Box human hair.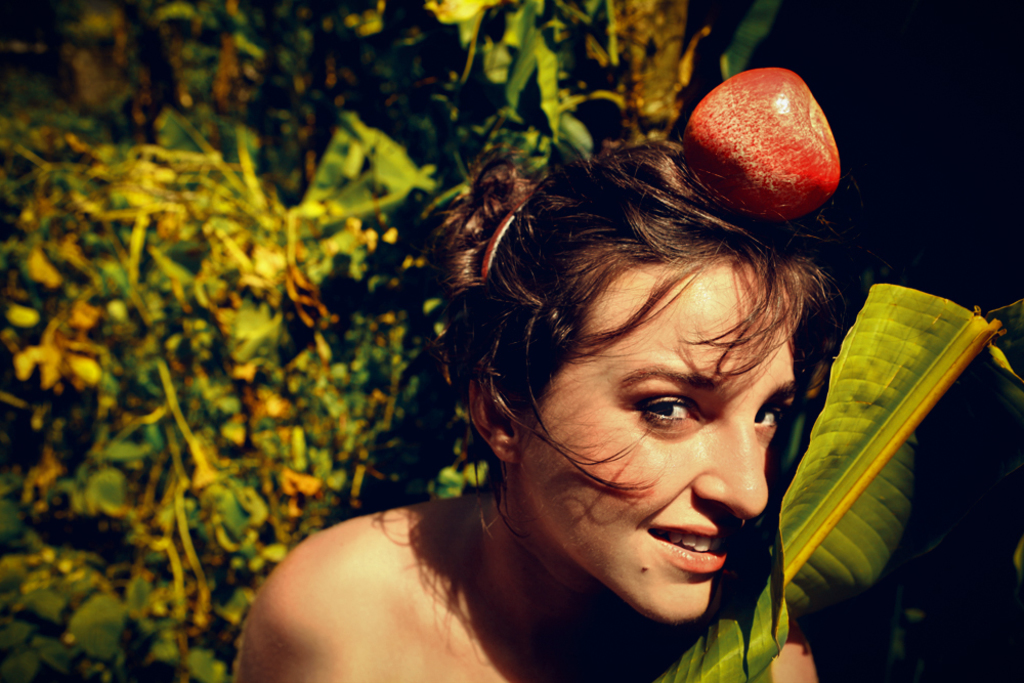
detection(493, 114, 836, 614).
